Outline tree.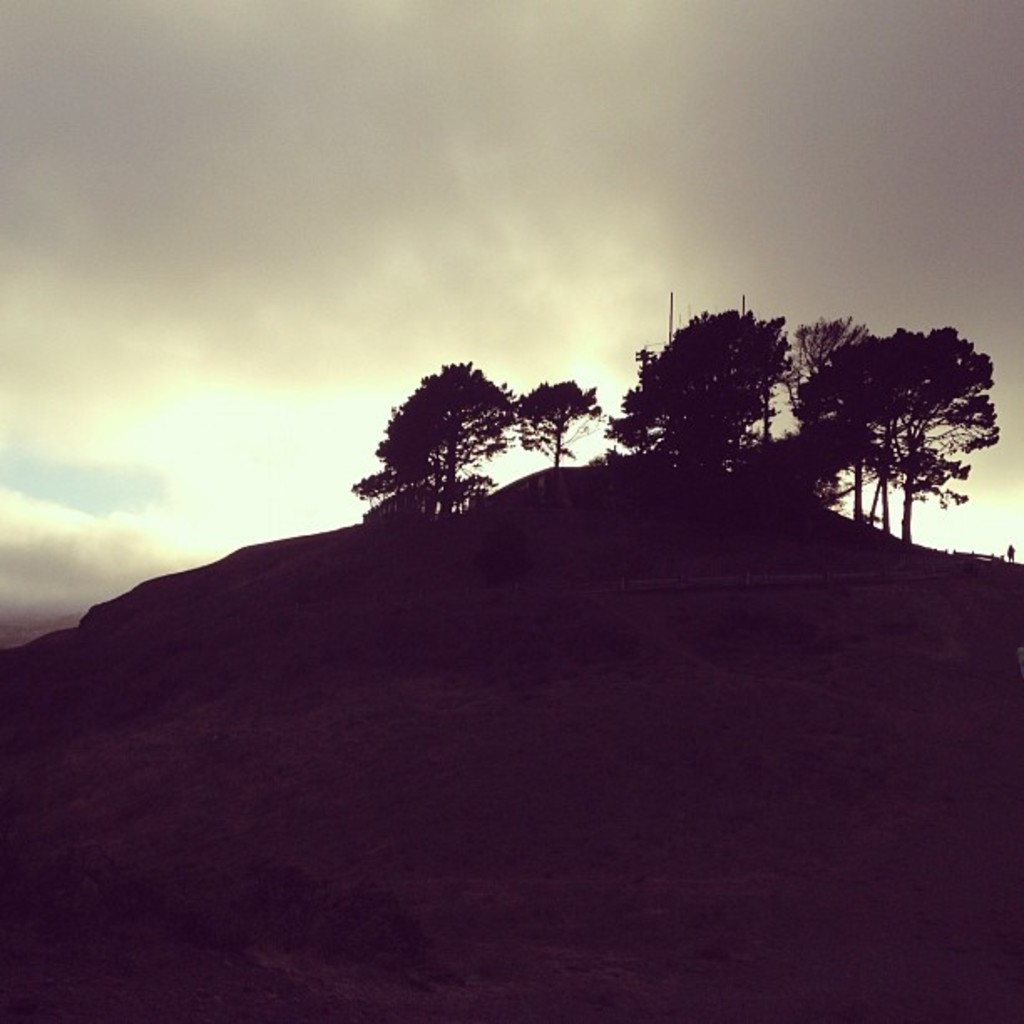
Outline: x1=591, y1=306, x2=791, y2=460.
